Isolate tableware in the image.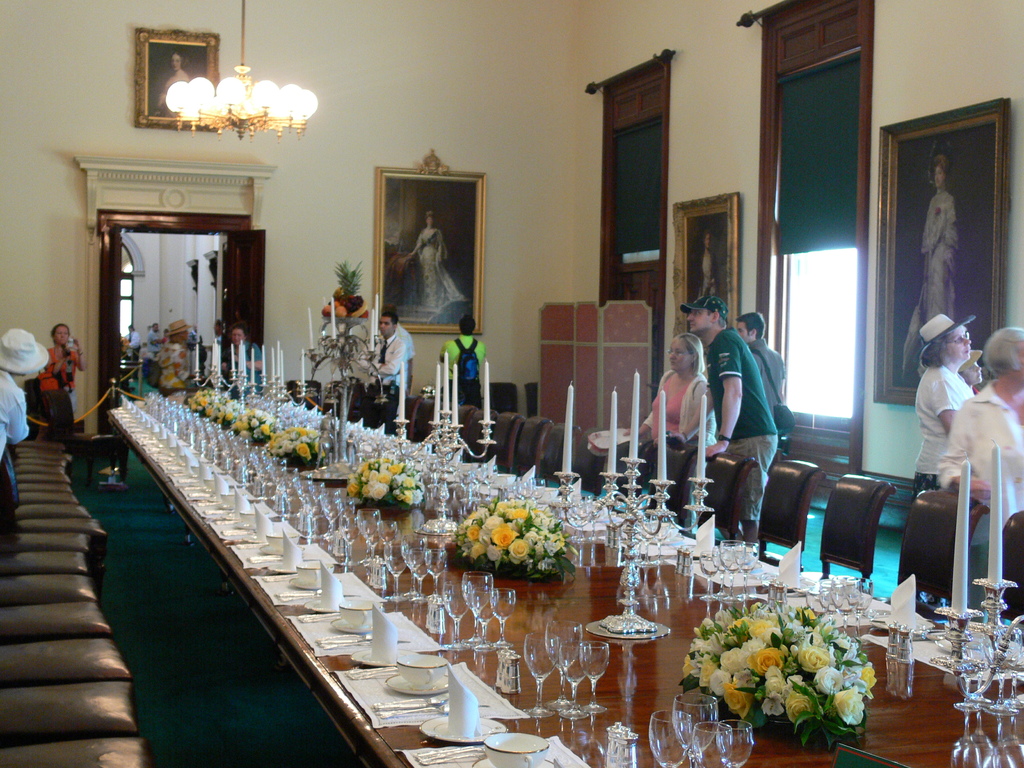
Isolated region: left=426, top=547, right=445, bottom=583.
